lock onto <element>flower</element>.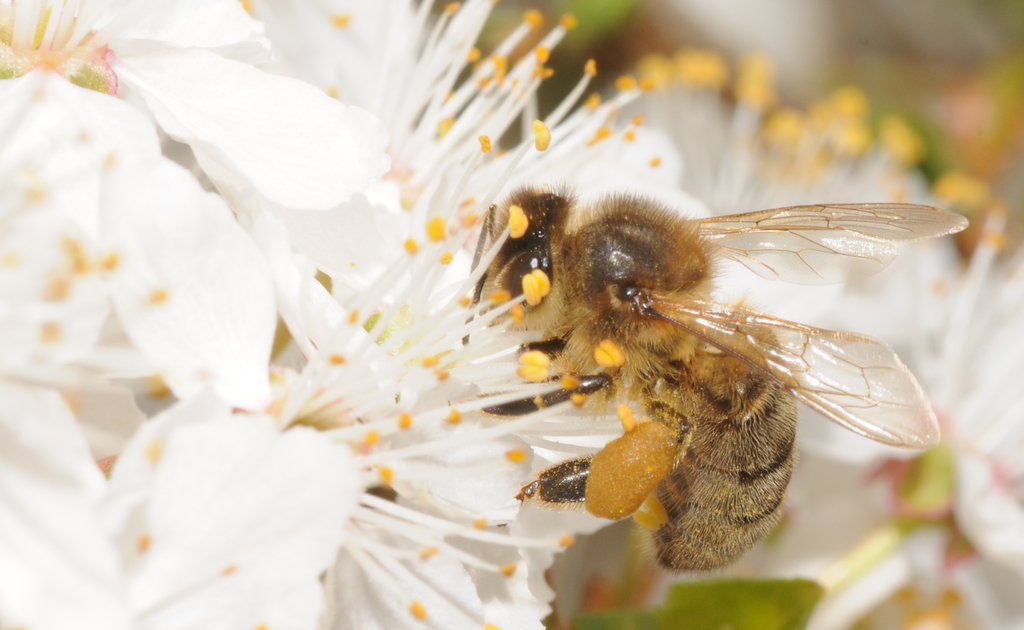
Locked: BBox(0, 60, 365, 629).
